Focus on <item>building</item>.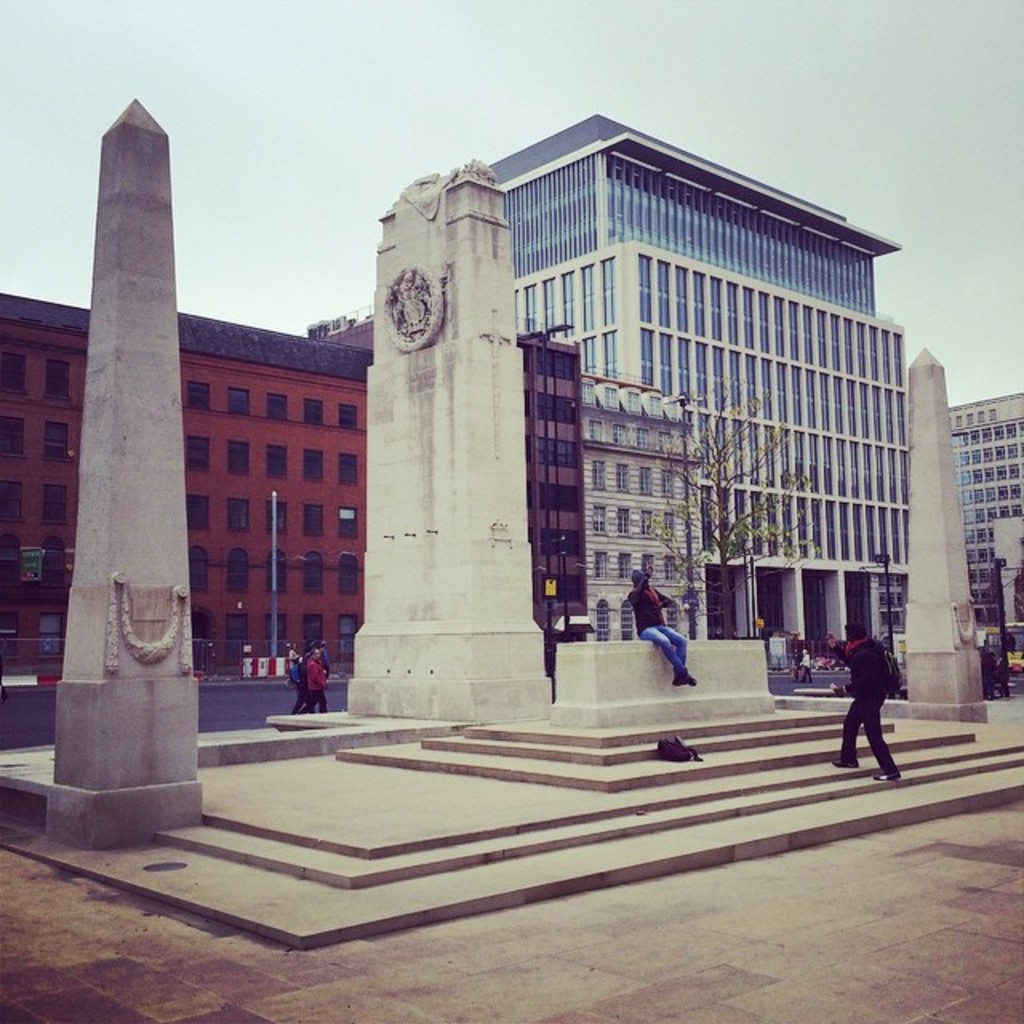
Focused at (x1=0, y1=112, x2=1022, y2=677).
